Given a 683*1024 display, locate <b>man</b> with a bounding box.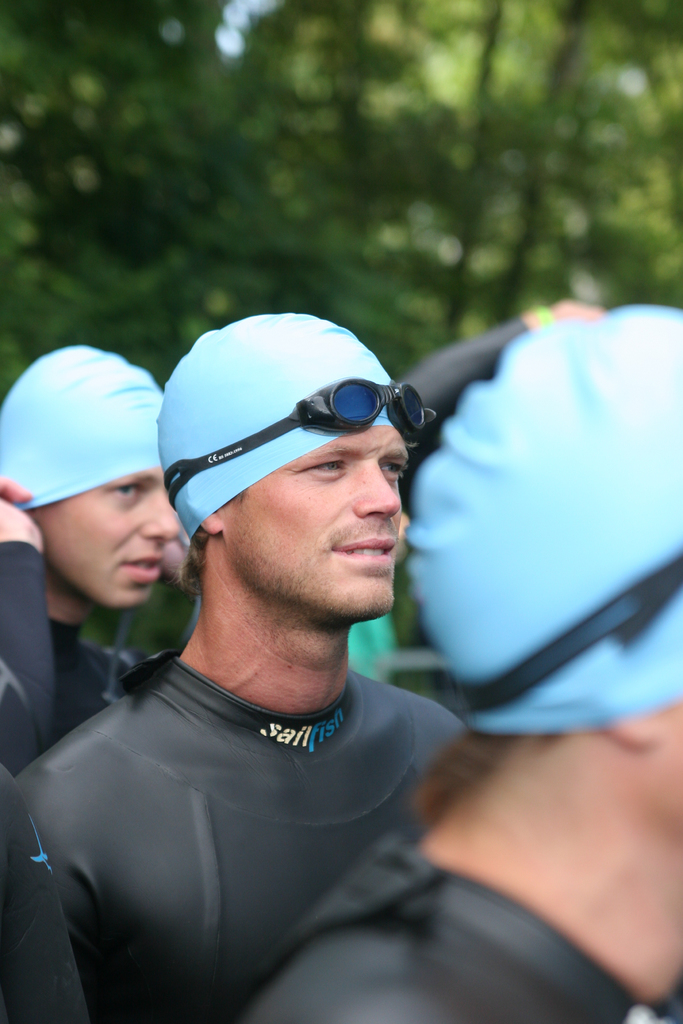
Located: [0, 344, 181, 804].
